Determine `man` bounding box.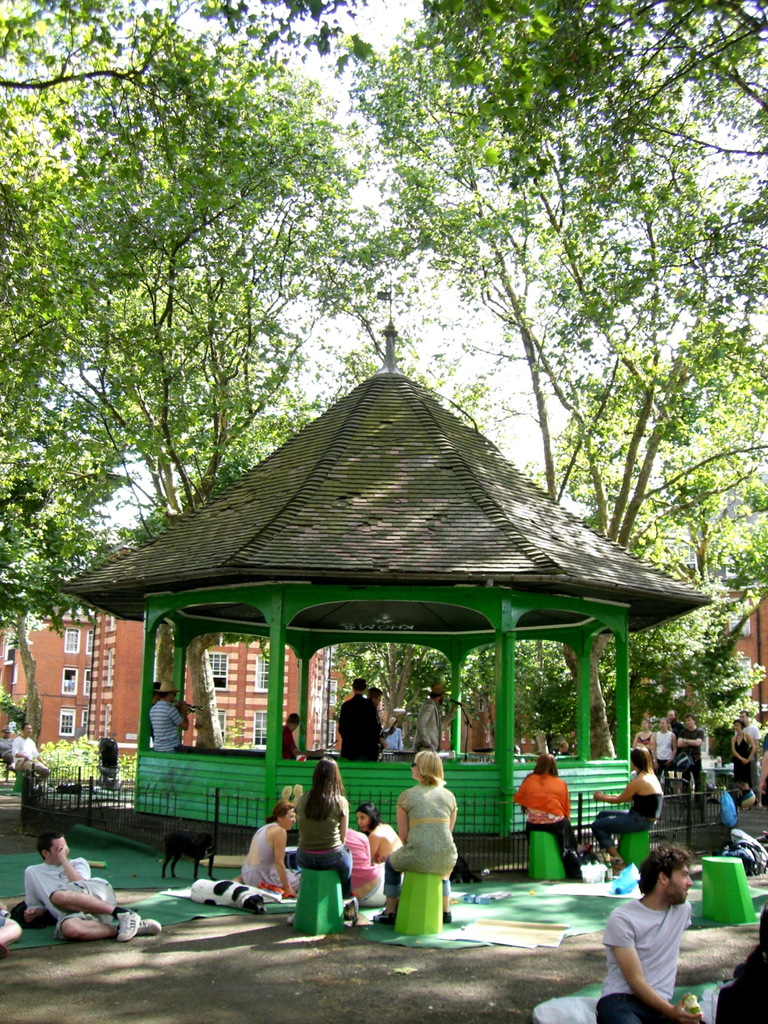
Determined: select_region(593, 842, 713, 1023).
